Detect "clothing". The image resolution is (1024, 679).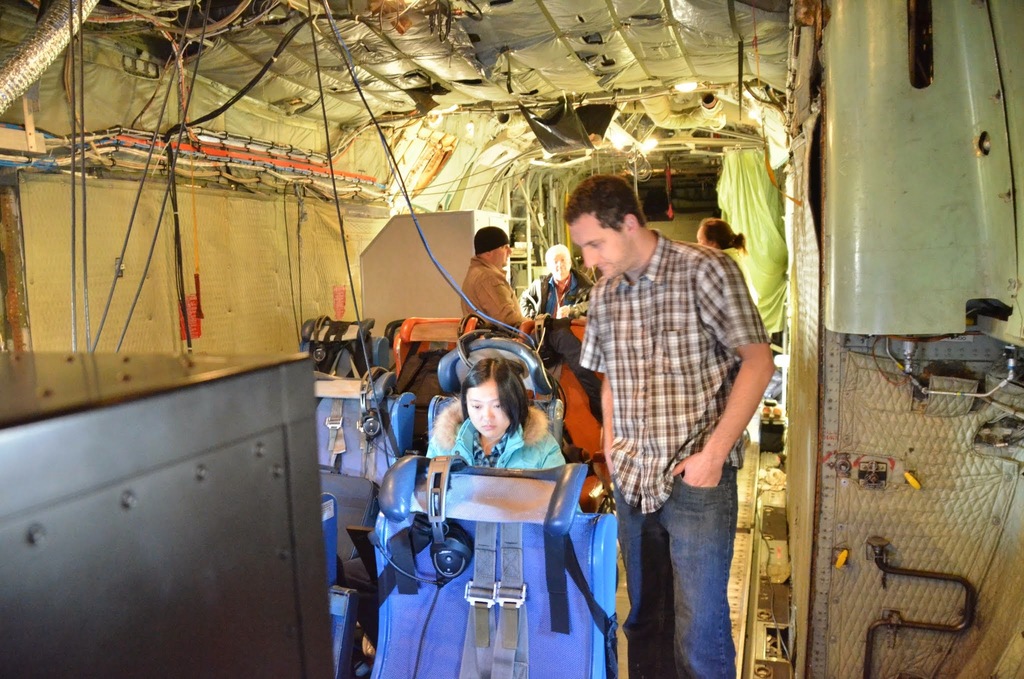
623 472 740 678.
